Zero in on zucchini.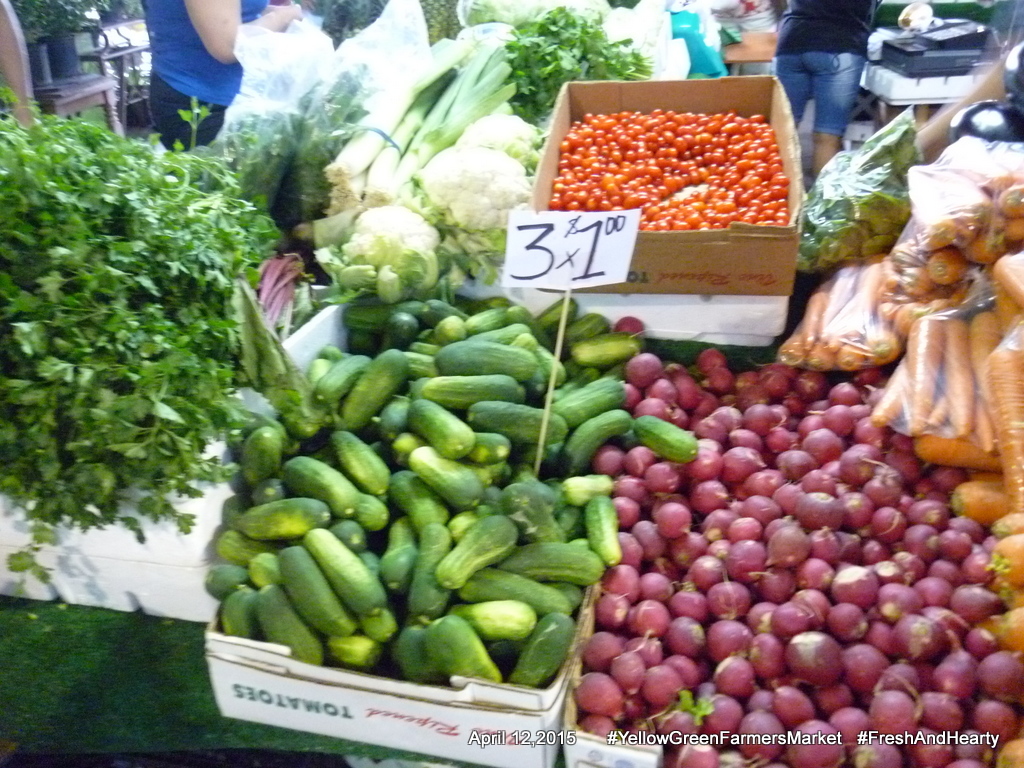
Zeroed in: 301/517/386/617.
